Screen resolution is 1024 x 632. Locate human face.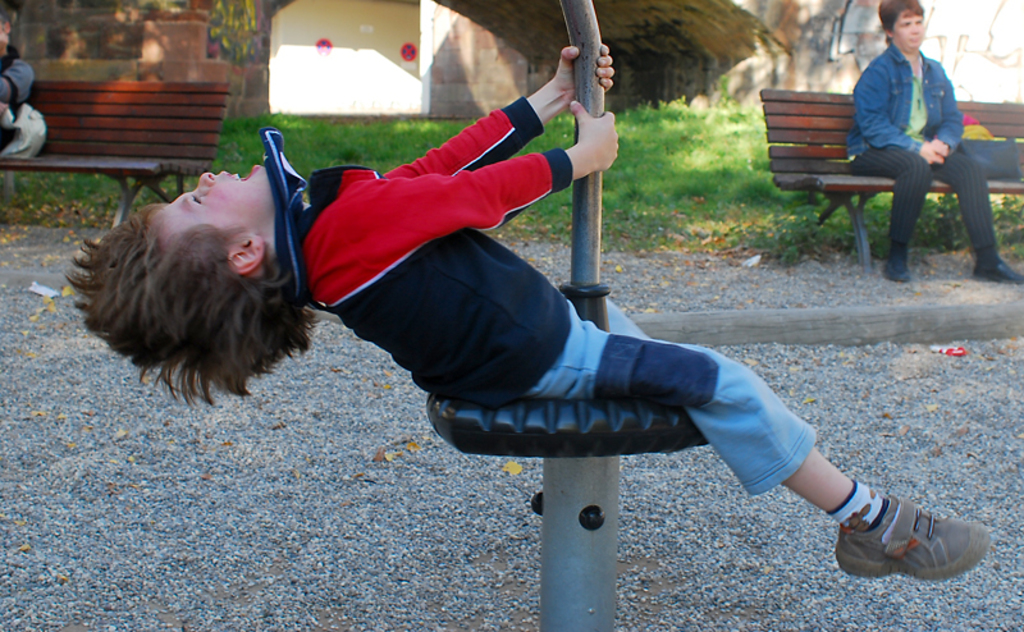
left=151, top=164, right=275, bottom=244.
